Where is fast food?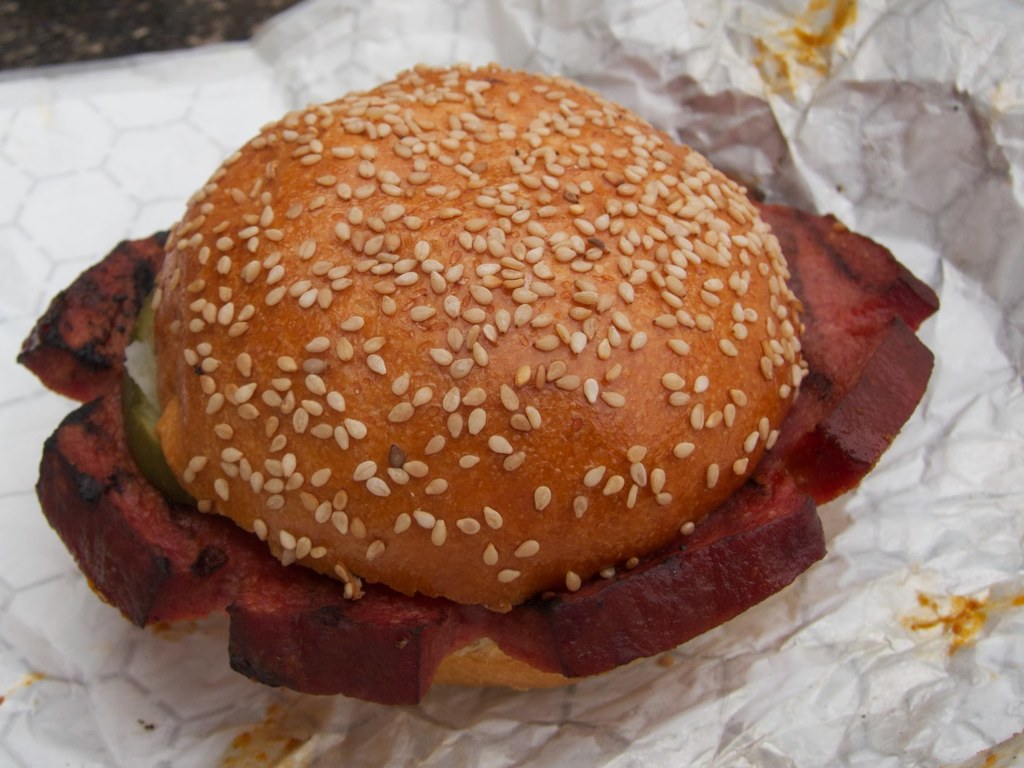
(19, 65, 966, 686).
